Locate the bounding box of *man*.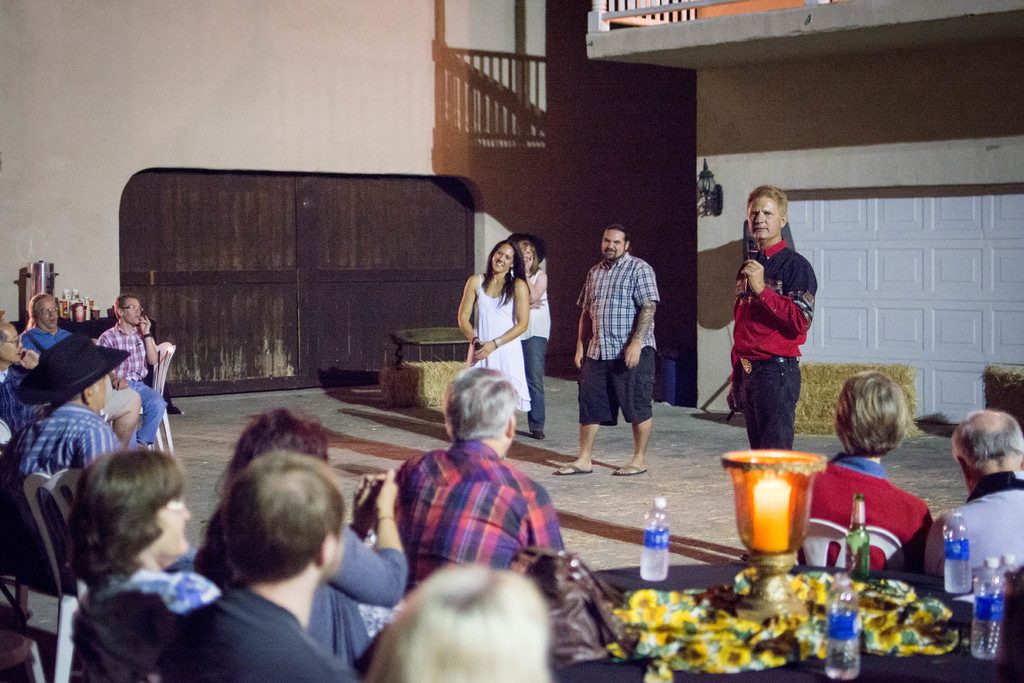
Bounding box: select_region(166, 449, 357, 682).
